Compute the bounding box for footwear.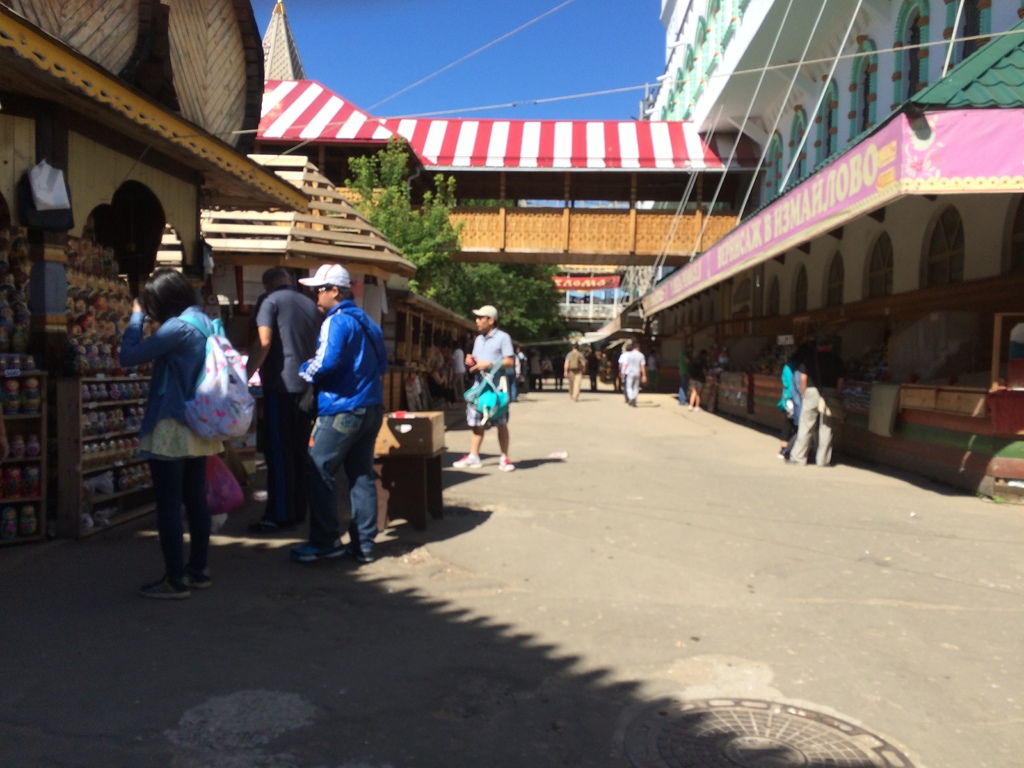
{"left": 497, "top": 458, "right": 512, "bottom": 471}.
